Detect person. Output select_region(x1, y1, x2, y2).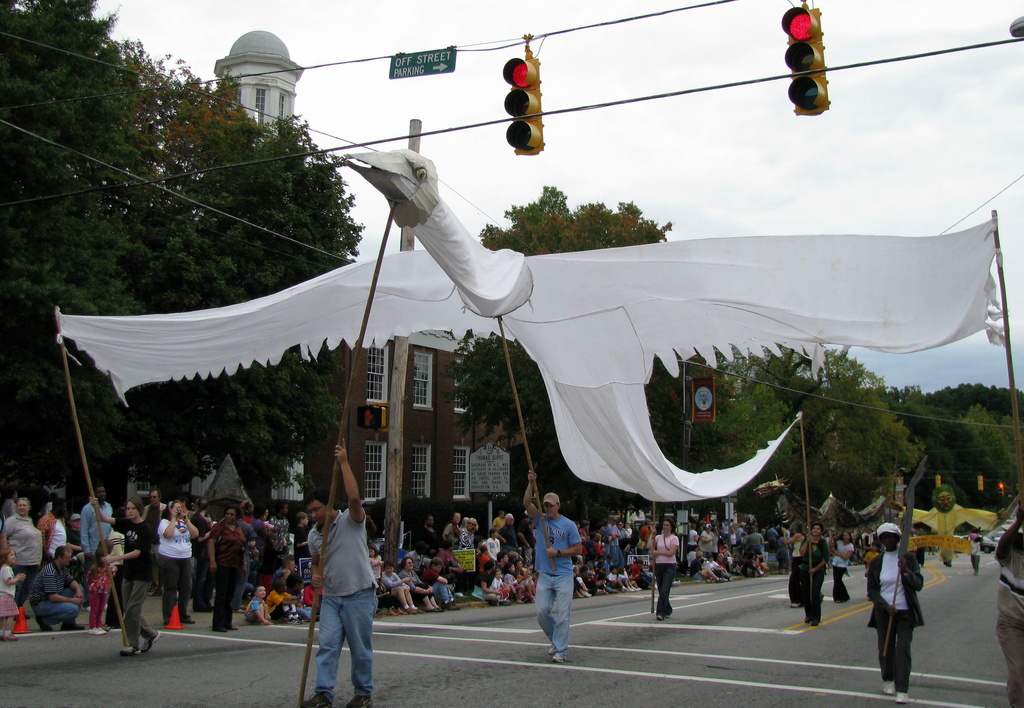
select_region(301, 474, 381, 702).
